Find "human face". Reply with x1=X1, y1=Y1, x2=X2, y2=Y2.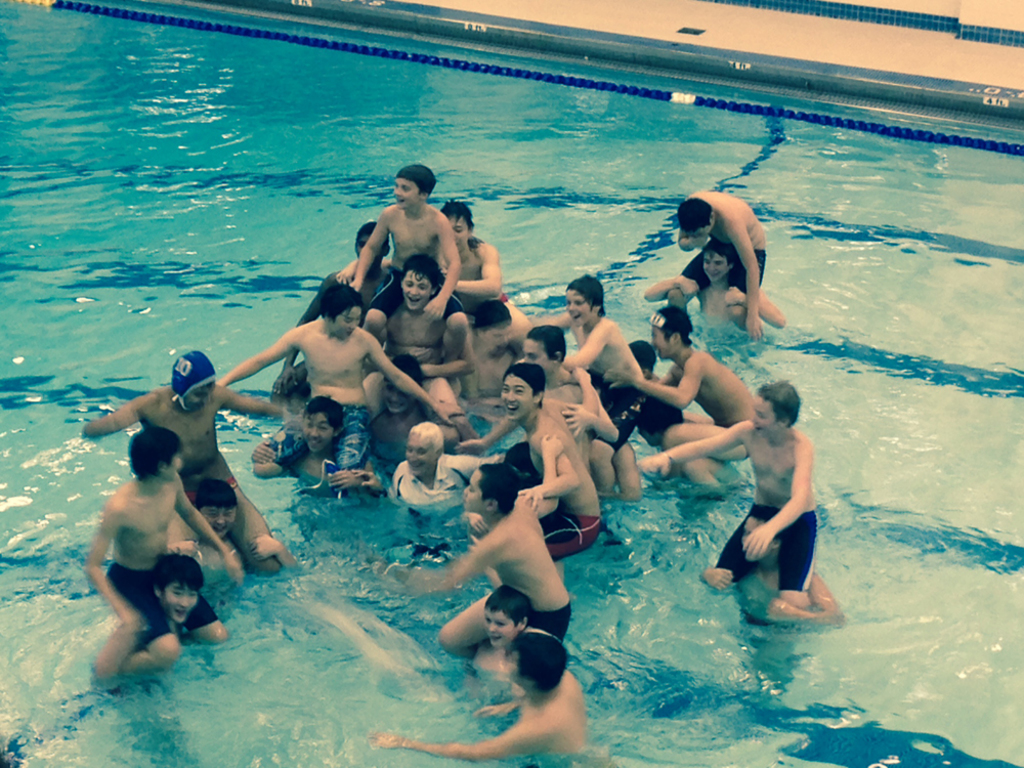
x1=570, y1=291, x2=598, y2=323.
